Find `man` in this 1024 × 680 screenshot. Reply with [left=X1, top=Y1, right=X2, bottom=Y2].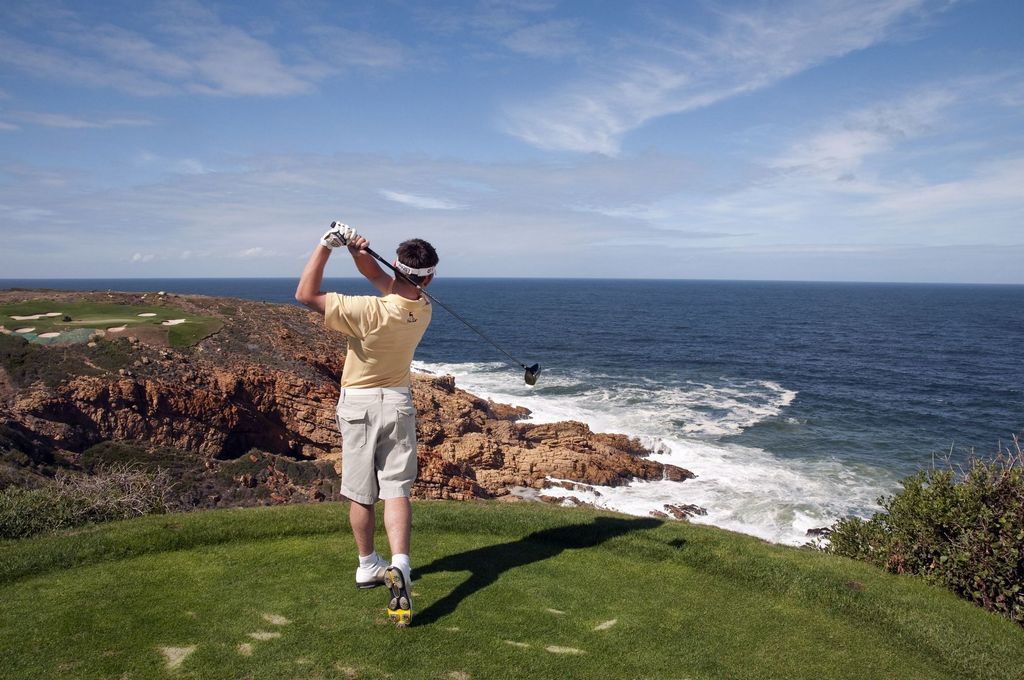
[left=293, top=223, right=446, bottom=627].
